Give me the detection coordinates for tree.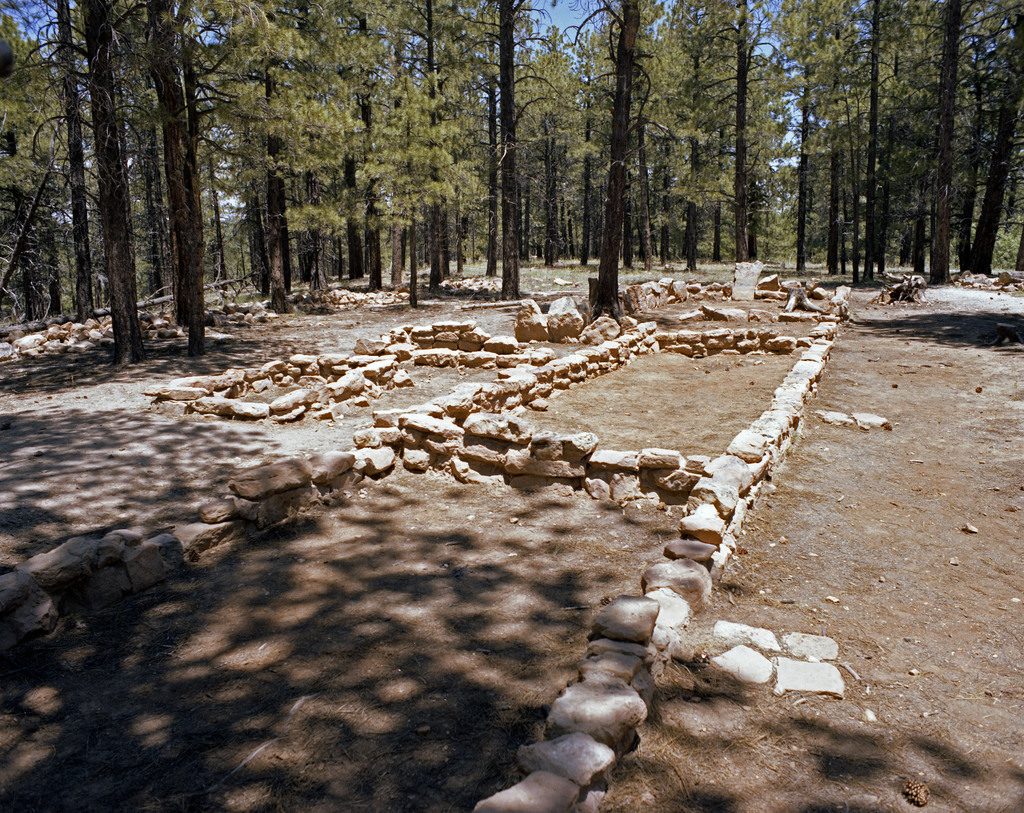
bbox=[509, 22, 589, 262].
